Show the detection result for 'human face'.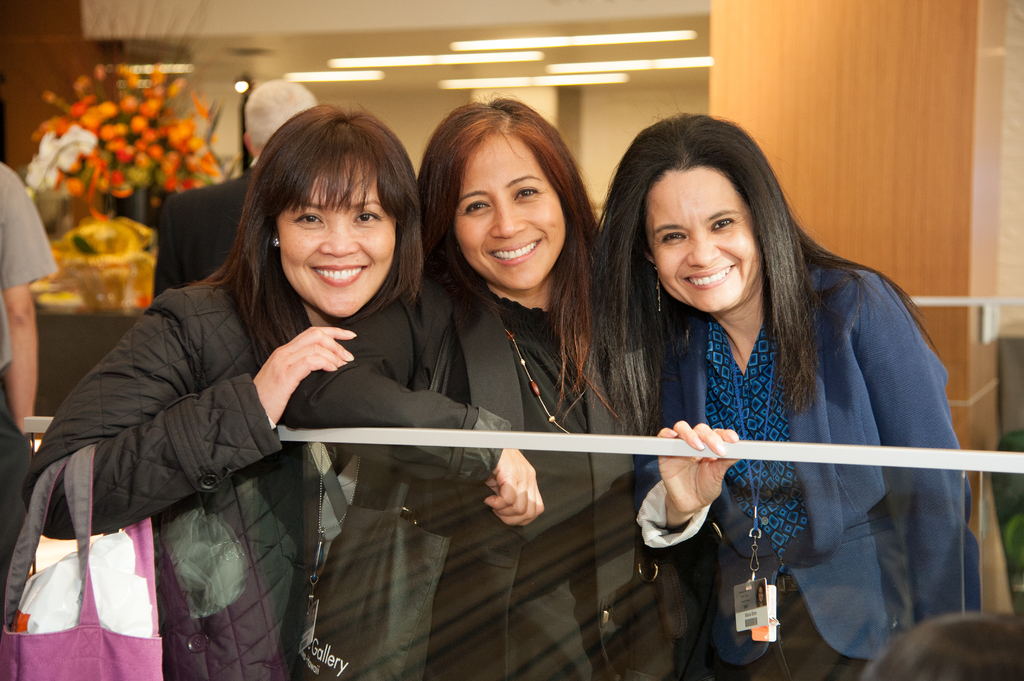
BBox(454, 137, 565, 288).
